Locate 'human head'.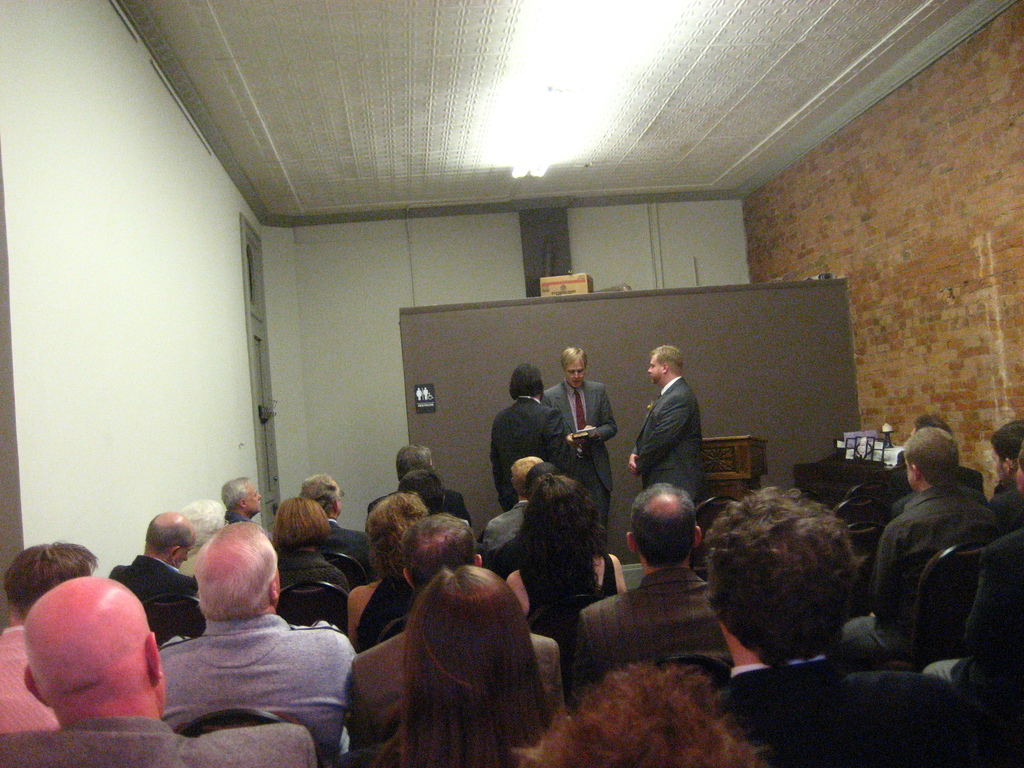
Bounding box: (510,456,546,500).
